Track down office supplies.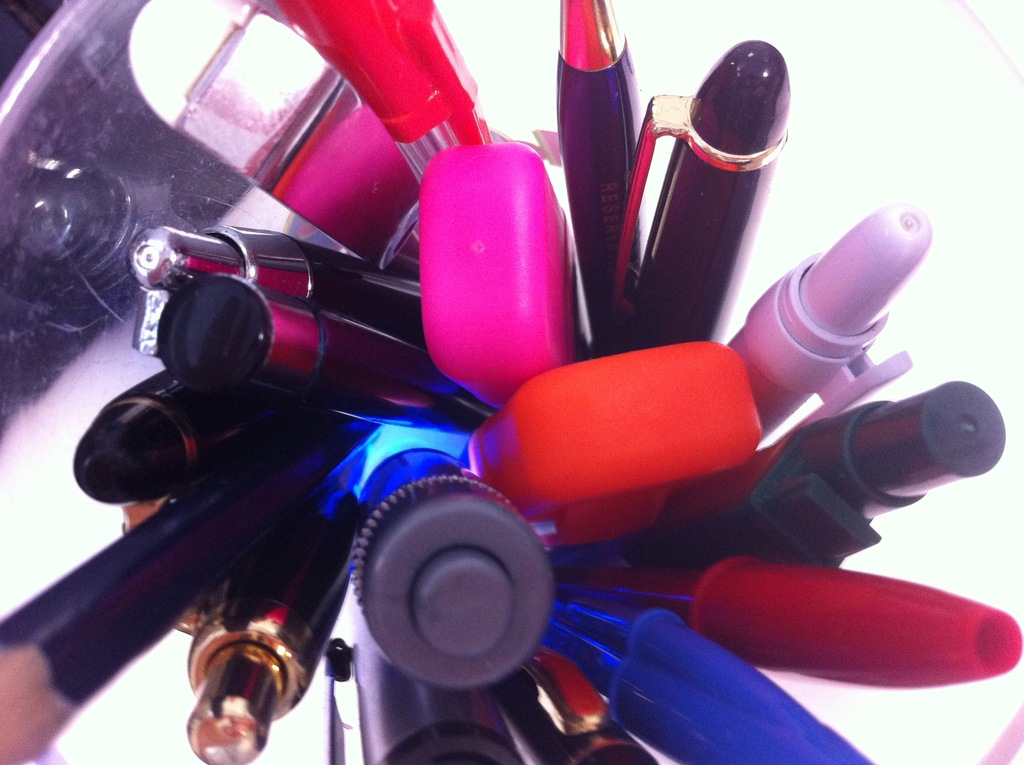
Tracked to [461, 337, 762, 554].
